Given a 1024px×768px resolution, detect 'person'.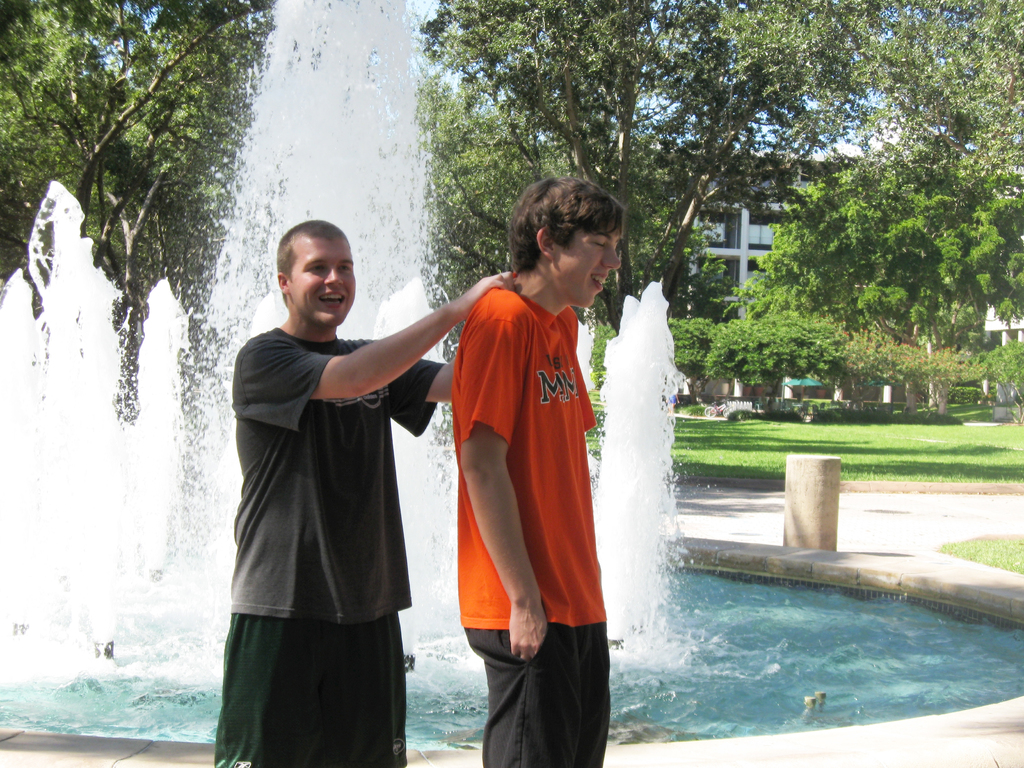
box=[212, 218, 516, 767].
